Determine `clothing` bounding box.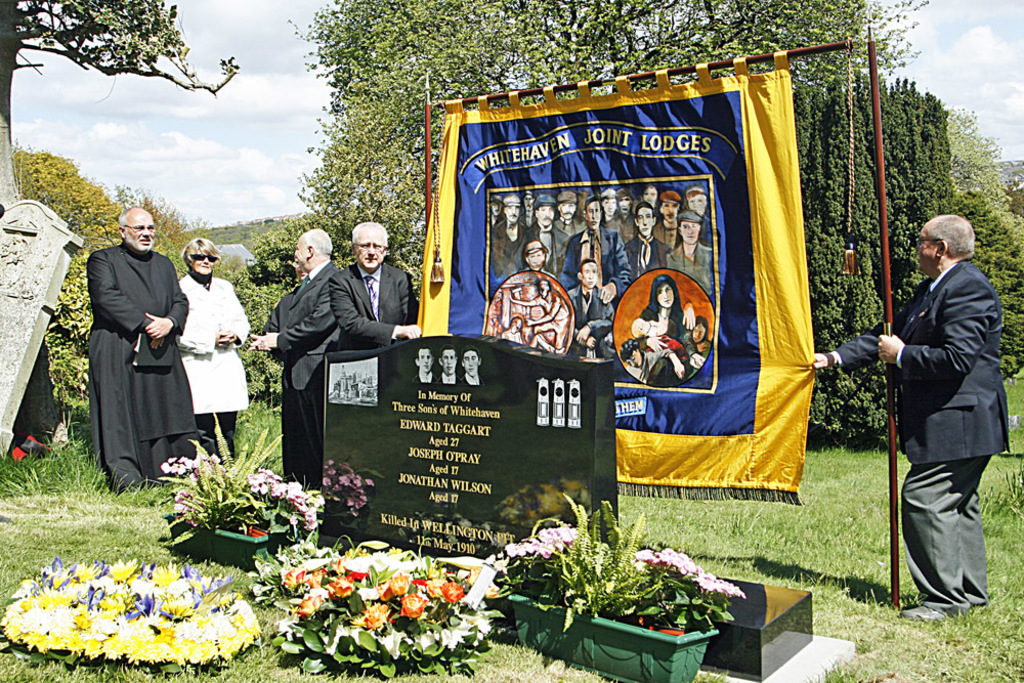
Determined: 563/219/631/289.
